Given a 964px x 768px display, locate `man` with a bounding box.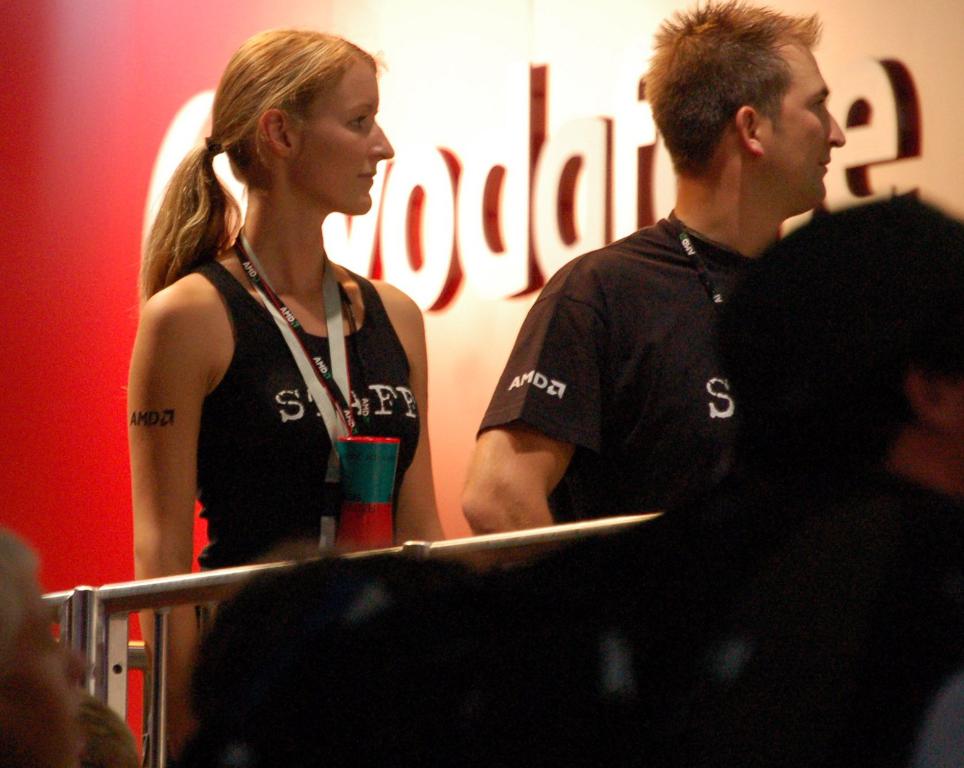
Located: region(483, 192, 963, 767).
